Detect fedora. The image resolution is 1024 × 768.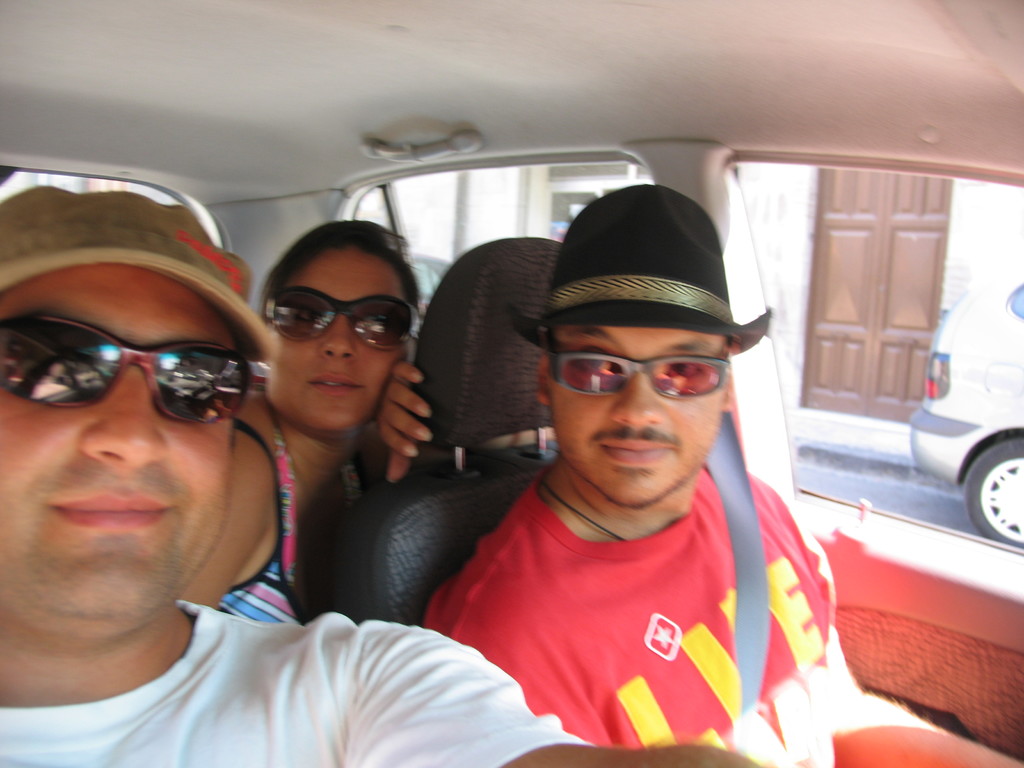
region(508, 184, 772, 352).
